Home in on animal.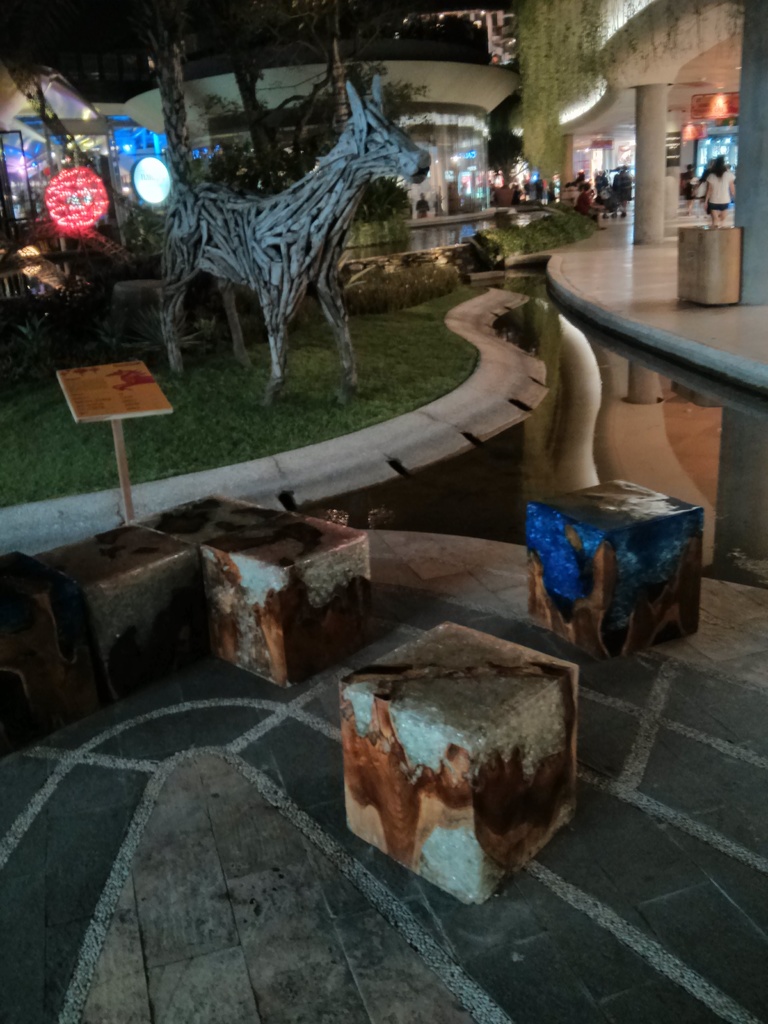
Homed in at rect(155, 100, 431, 386).
